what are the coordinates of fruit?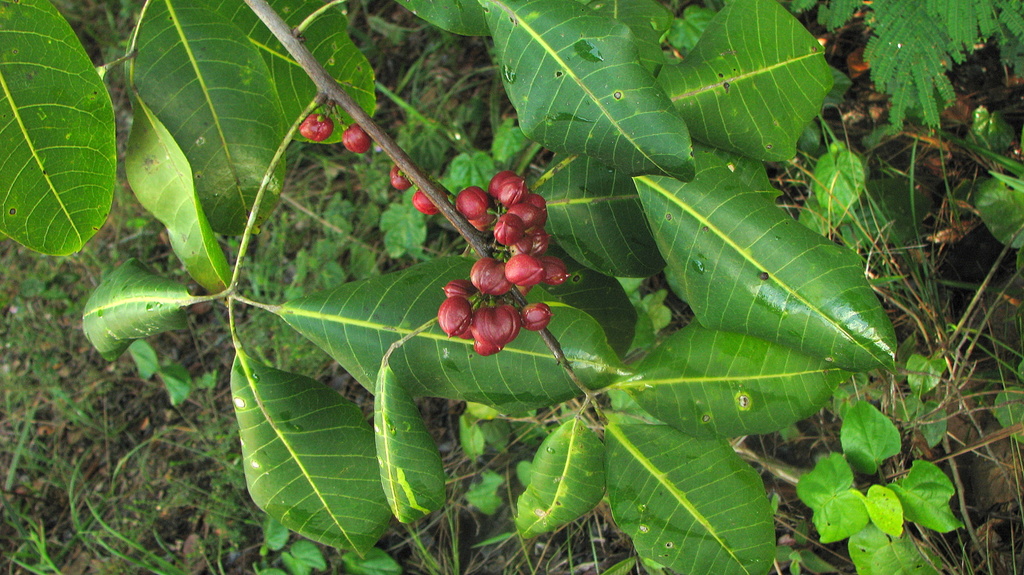
[412, 185, 440, 215].
